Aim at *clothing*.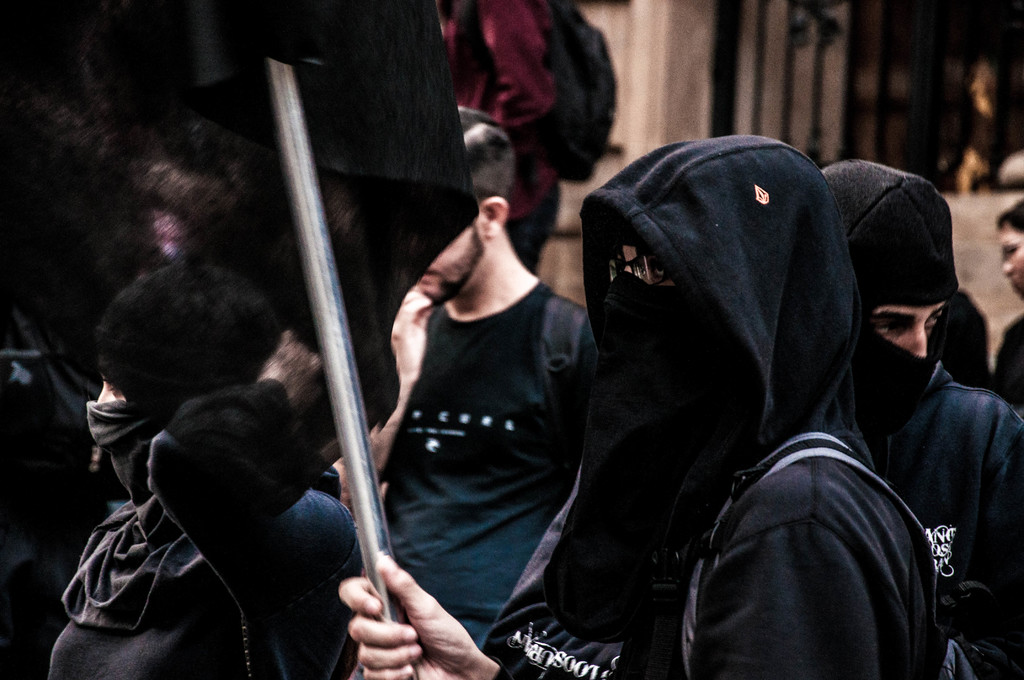
Aimed at box(993, 302, 1023, 408).
